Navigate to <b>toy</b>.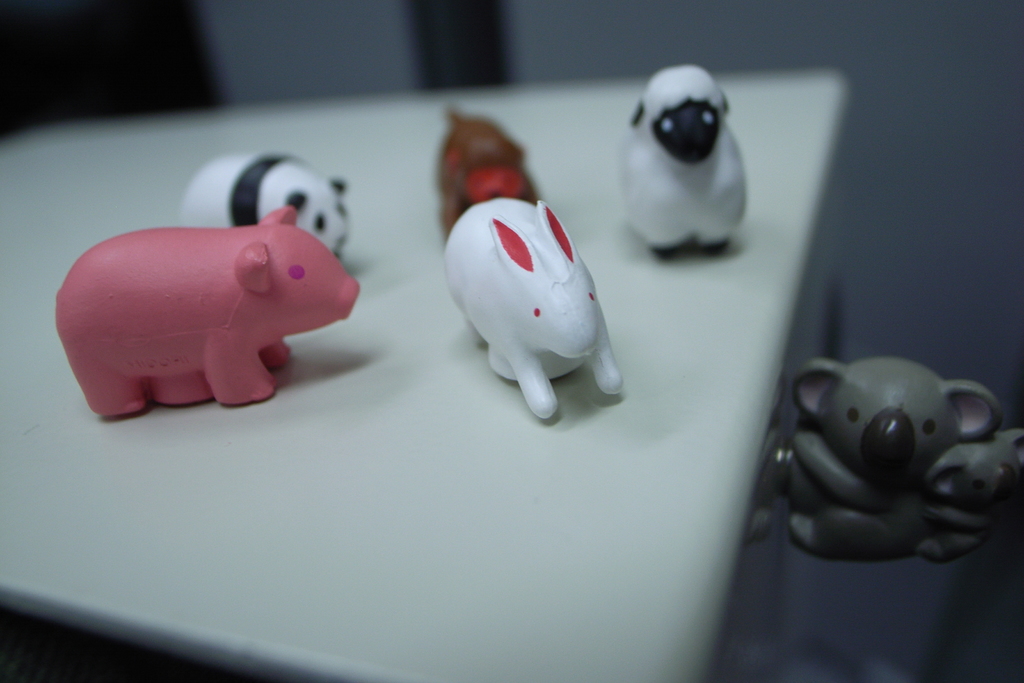
Navigation target: 177:148:359:269.
